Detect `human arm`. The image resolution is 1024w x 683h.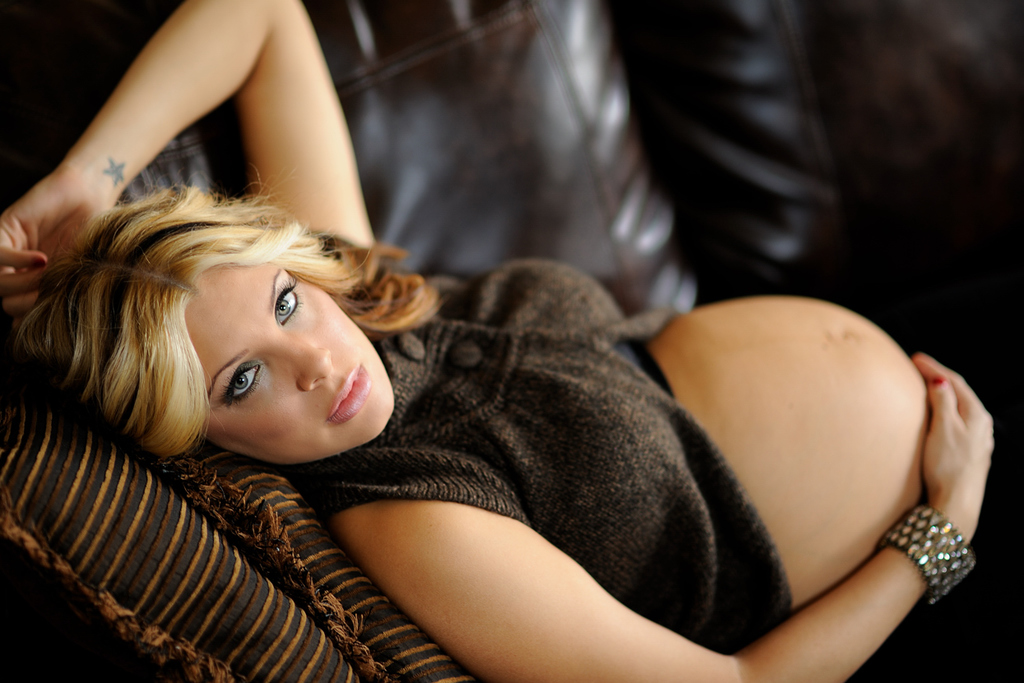
locate(24, 21, 396, 249).
